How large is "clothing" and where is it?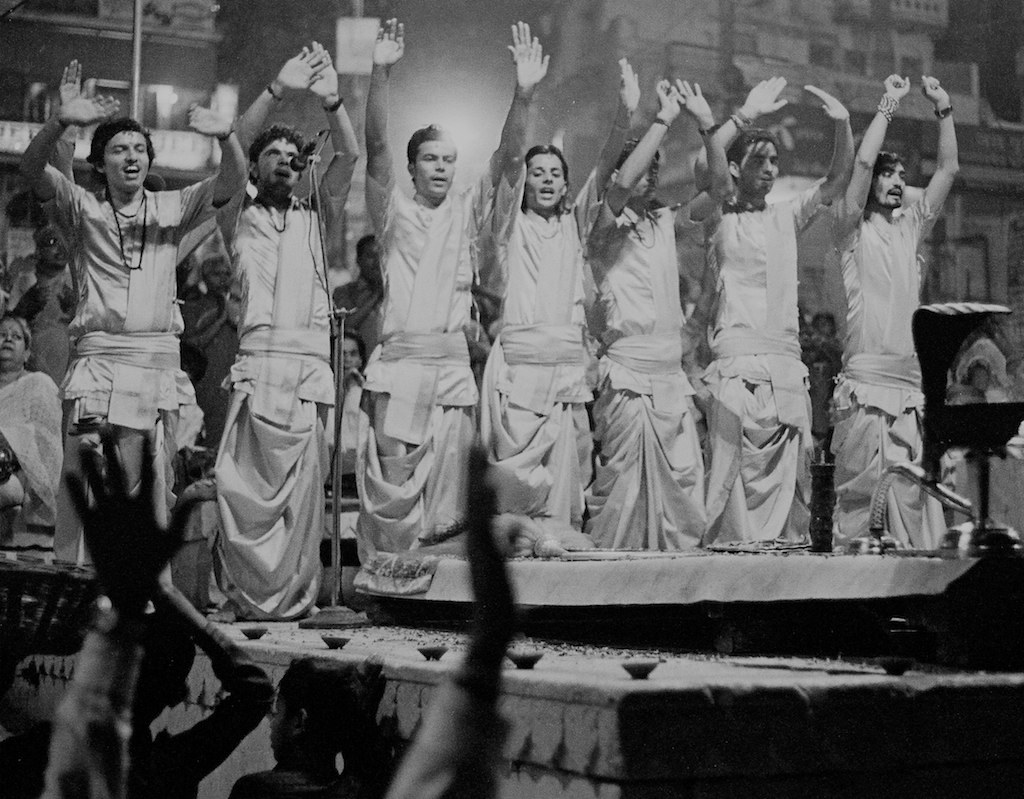
Bounding box: [x1=585, y1=193, x2=737, y2=549].
